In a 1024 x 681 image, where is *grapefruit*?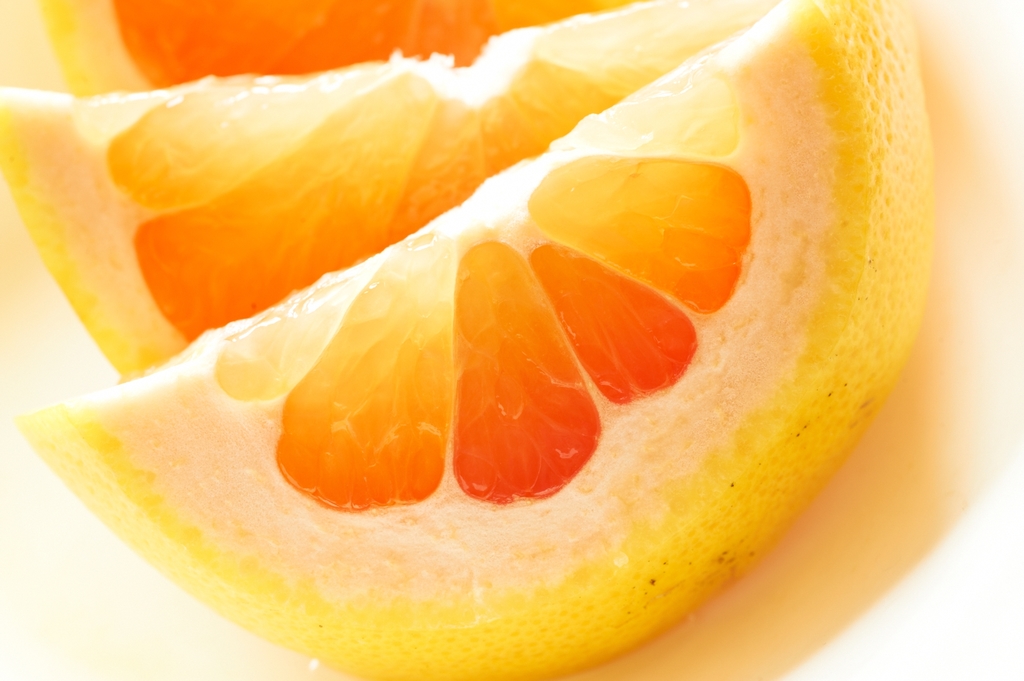
38, 2, 623, 93.
